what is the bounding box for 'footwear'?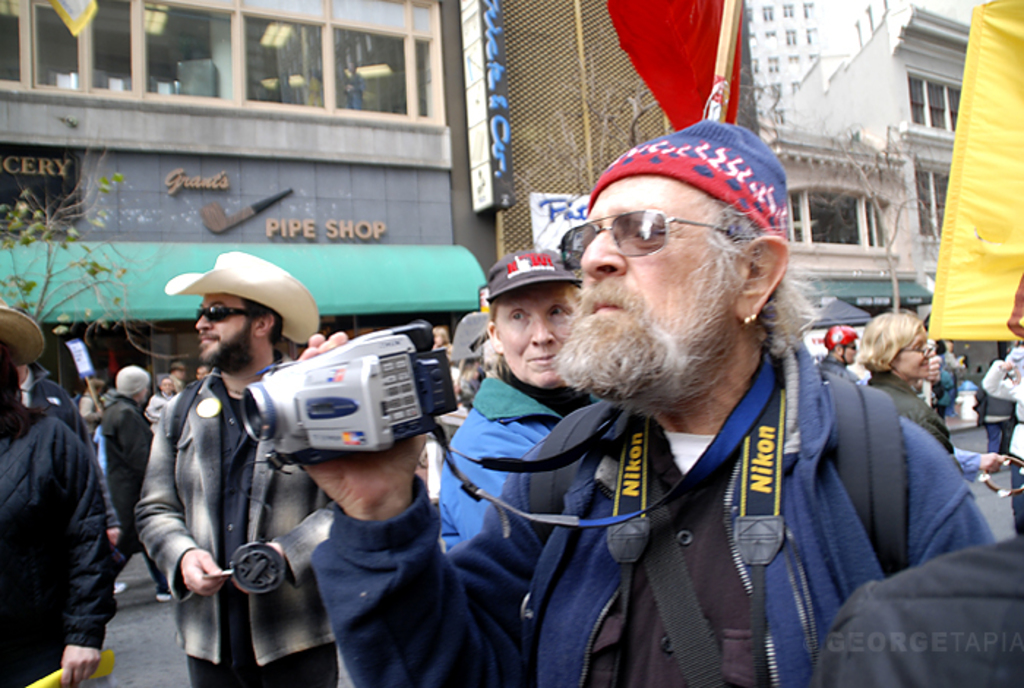
region(157, 587, 168, 602).
